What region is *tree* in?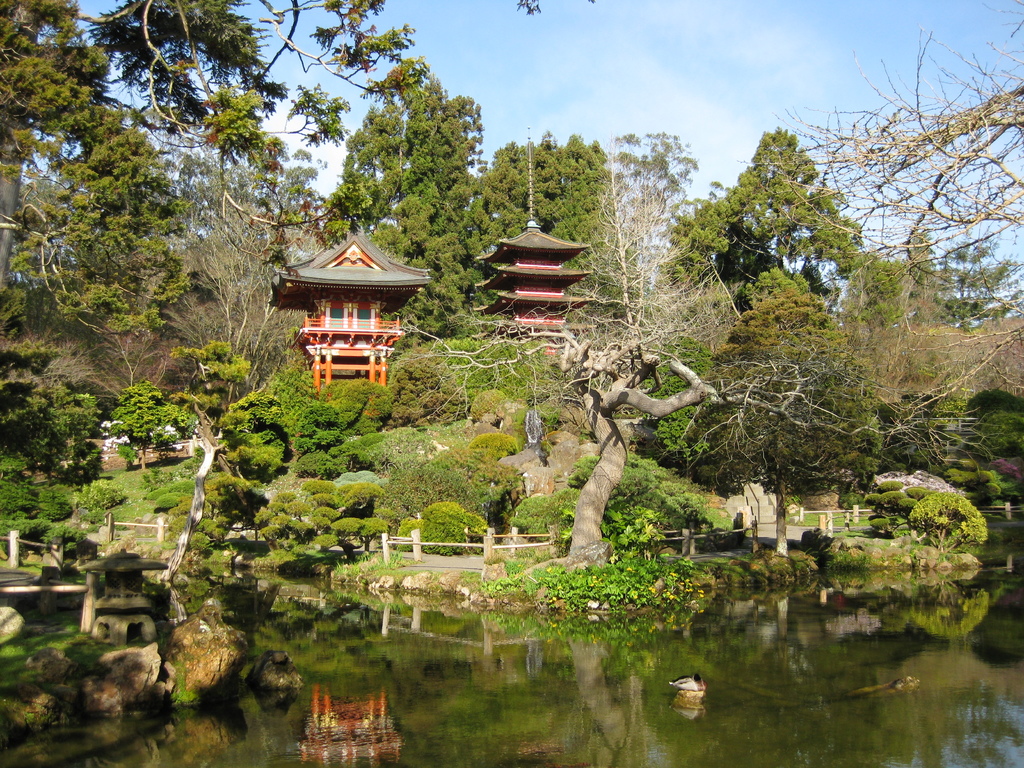
715,296,867,360.
